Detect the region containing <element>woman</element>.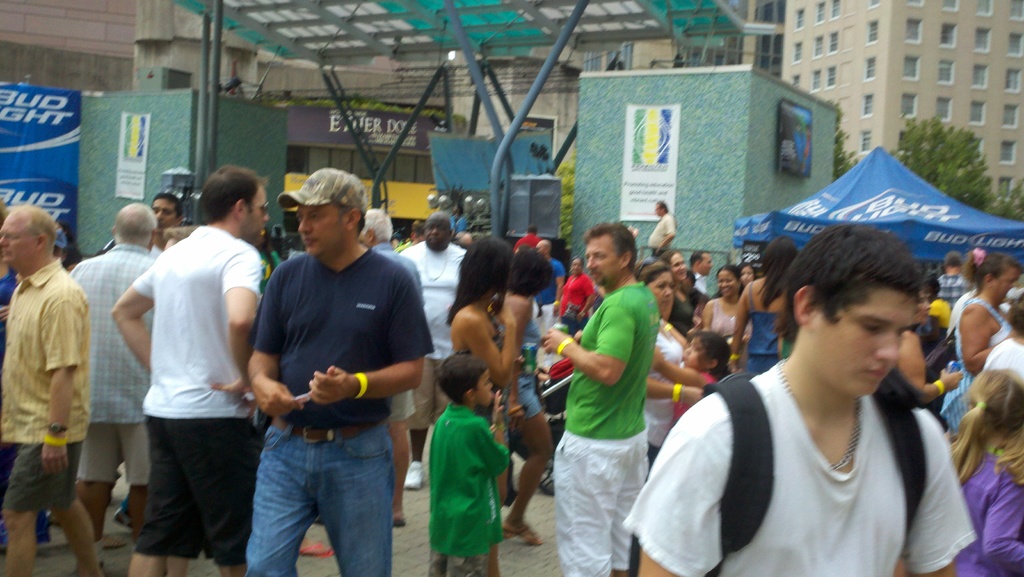
<bbox>698, 264, 751, 350</bbox>.
